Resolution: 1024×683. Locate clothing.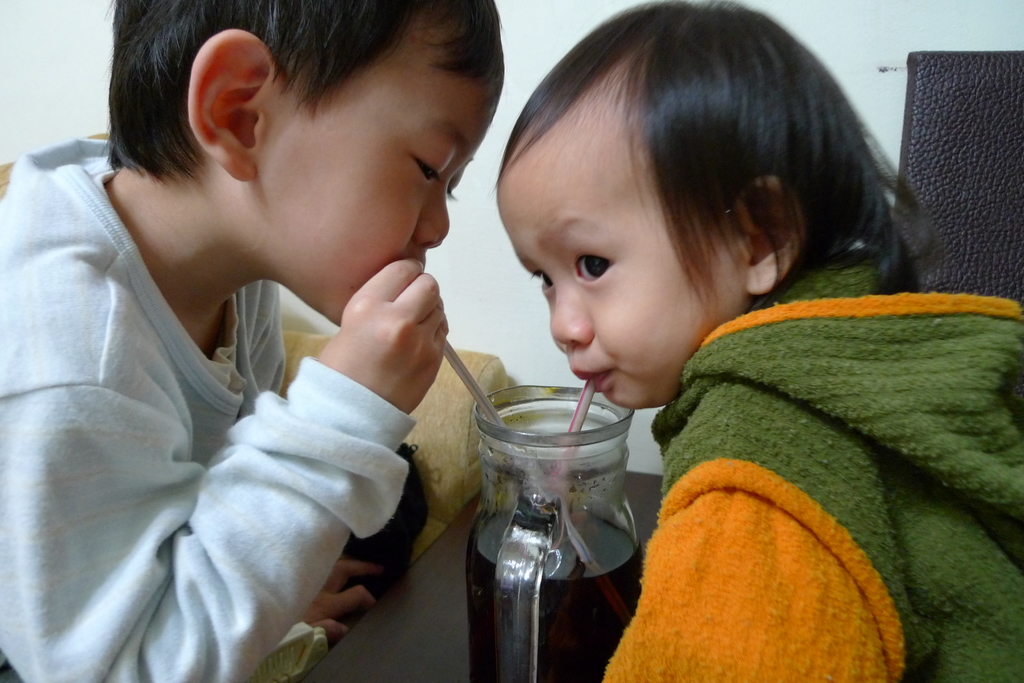
{"x1": 0, "y1": 136, "x2": 419, "y2": 682}.
